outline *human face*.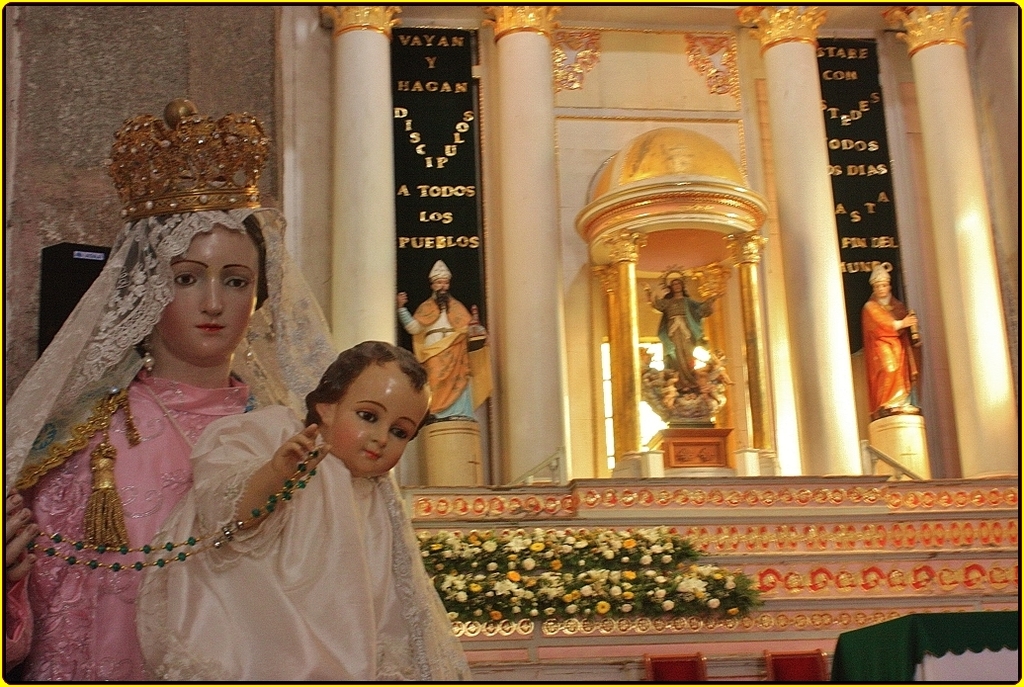
Outline: rect(156, 214, 269, 365).
